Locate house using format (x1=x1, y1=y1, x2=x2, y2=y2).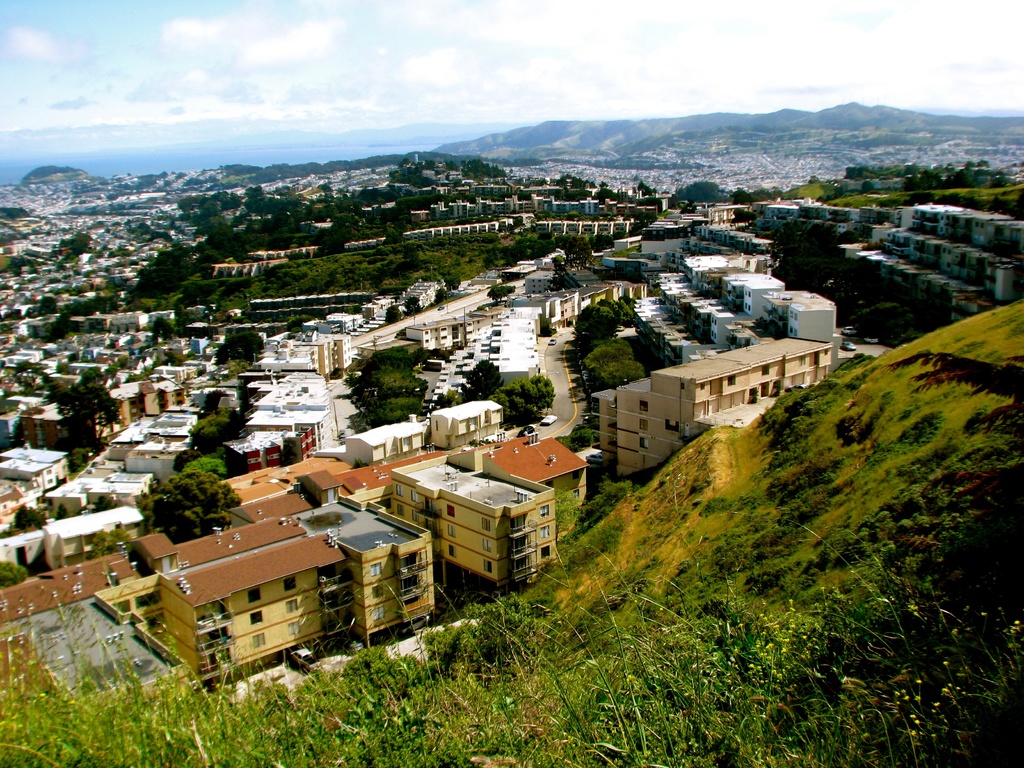
(x1=2, y1=344, x2=49, y2=375).
